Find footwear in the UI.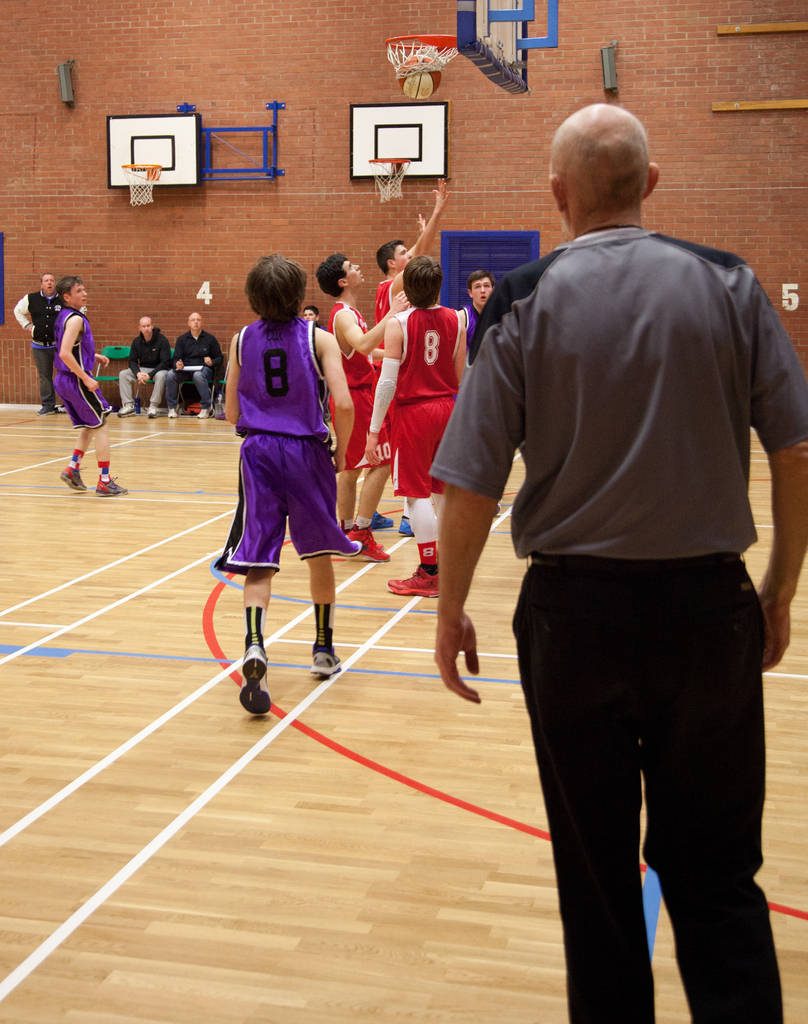
UI element at (93, 462, 127, 497).
